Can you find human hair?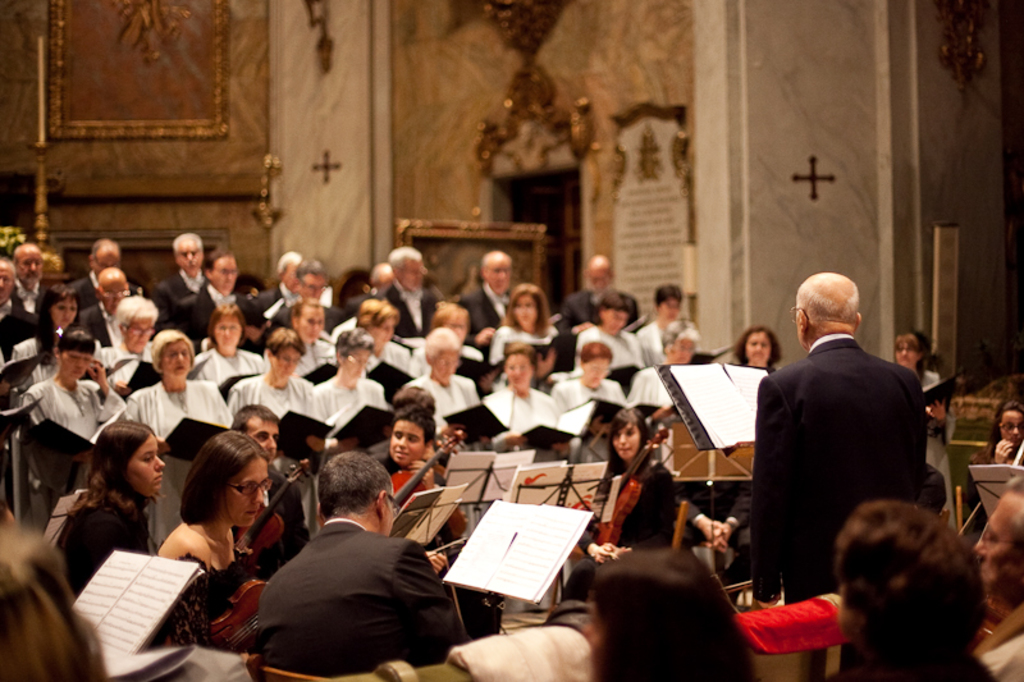
Yes, bounding box: detection(335, 328, 376, 365).
